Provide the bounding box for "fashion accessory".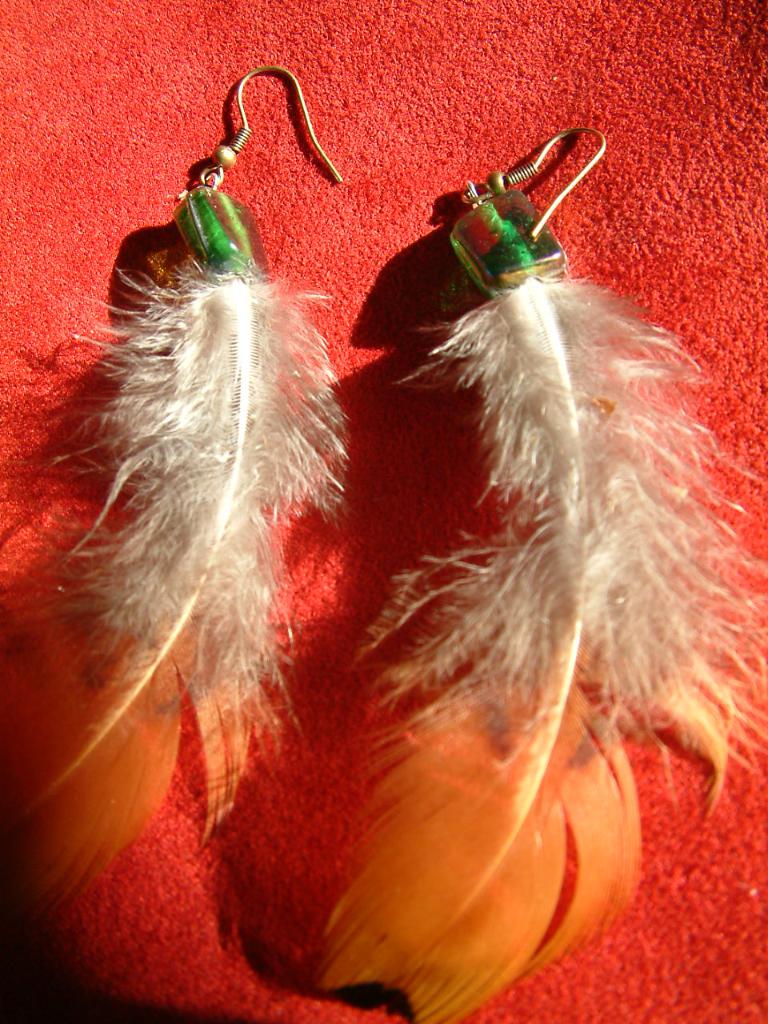
locate(306, 123, 767, 1023).
